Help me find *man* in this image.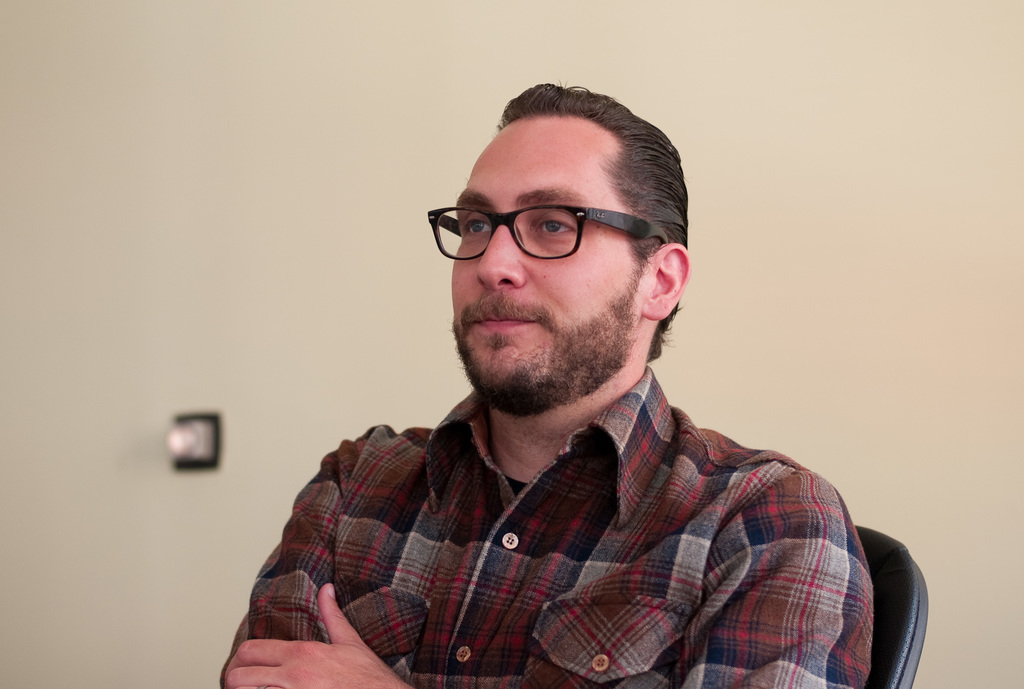
Found it: left=237, top=78, right=900, bottom=684.
